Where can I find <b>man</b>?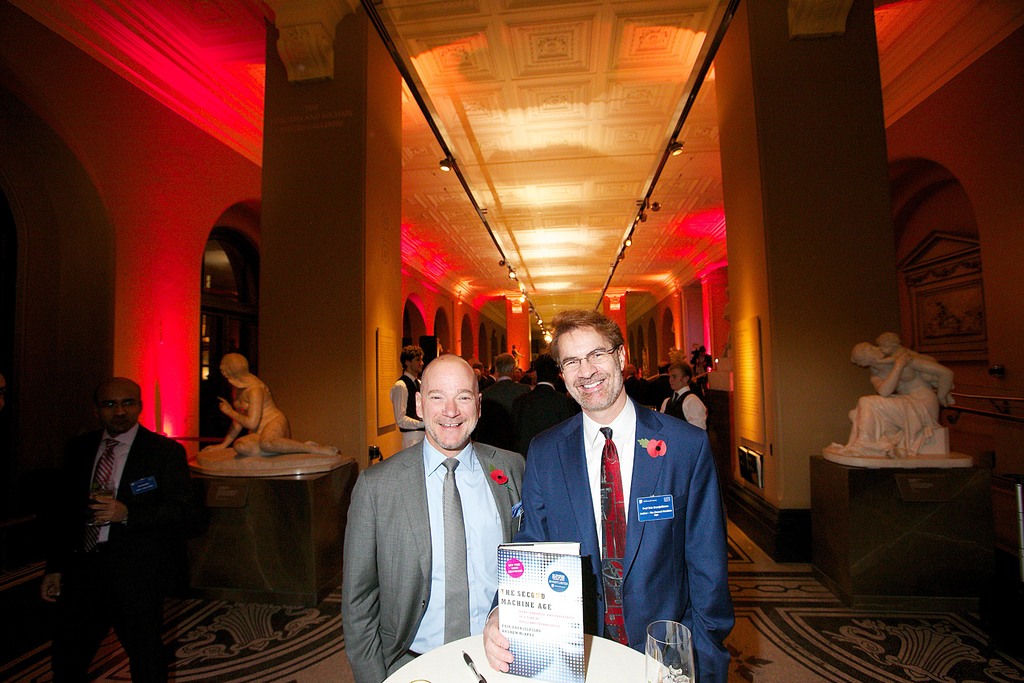
You can find it at x1=530, y1=366, x2=571, y2=431.
